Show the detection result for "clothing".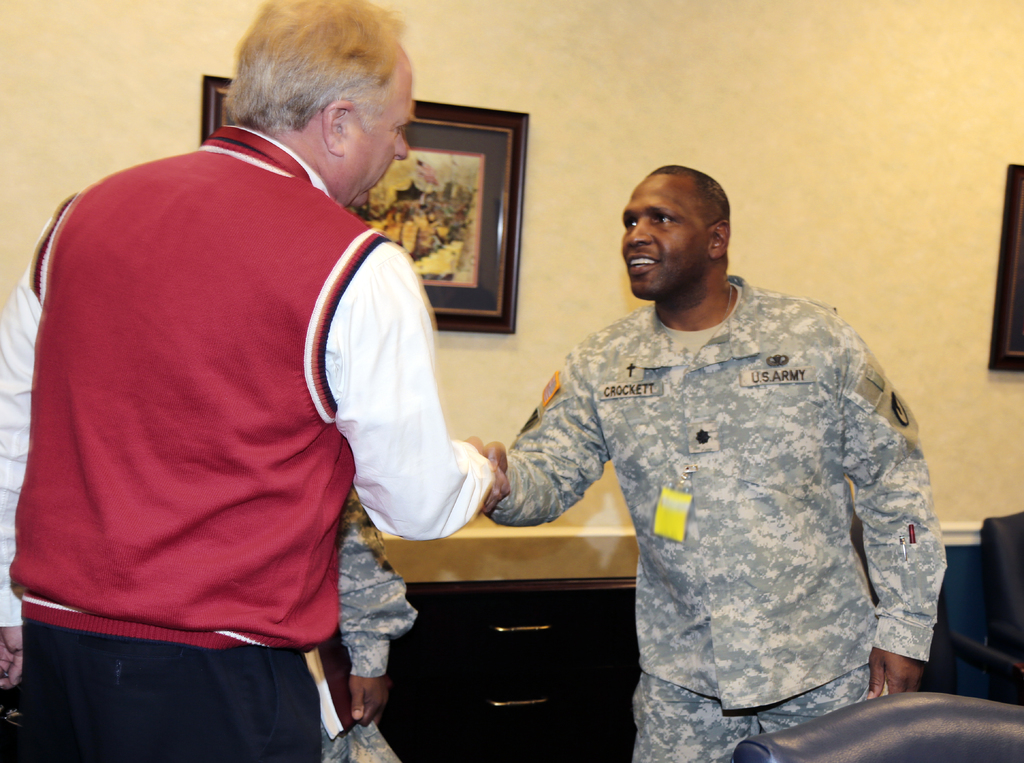
left=307, top=490, right=418, bottom=762.
